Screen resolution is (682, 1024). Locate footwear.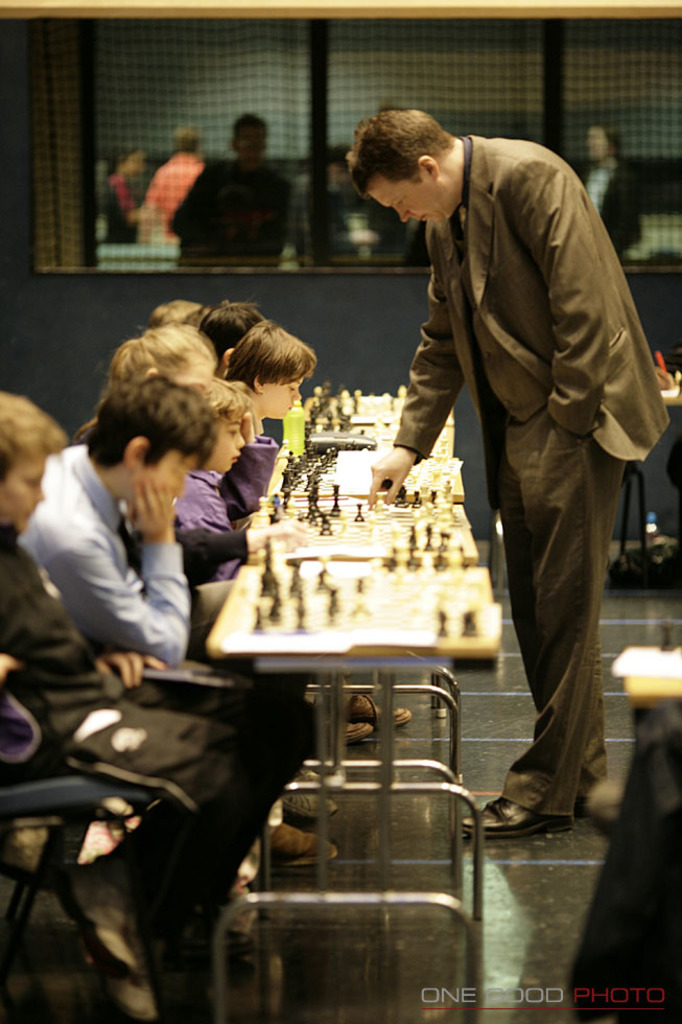
select_region(67, 870, 164, 1018).
